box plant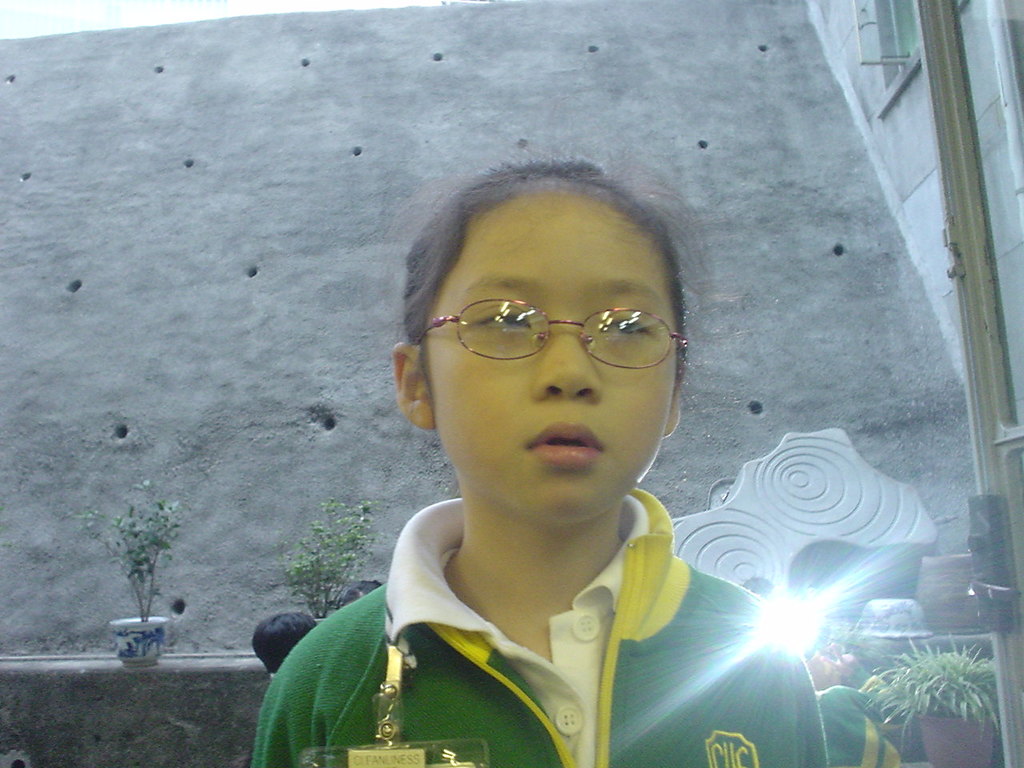
864/590/1015/758
